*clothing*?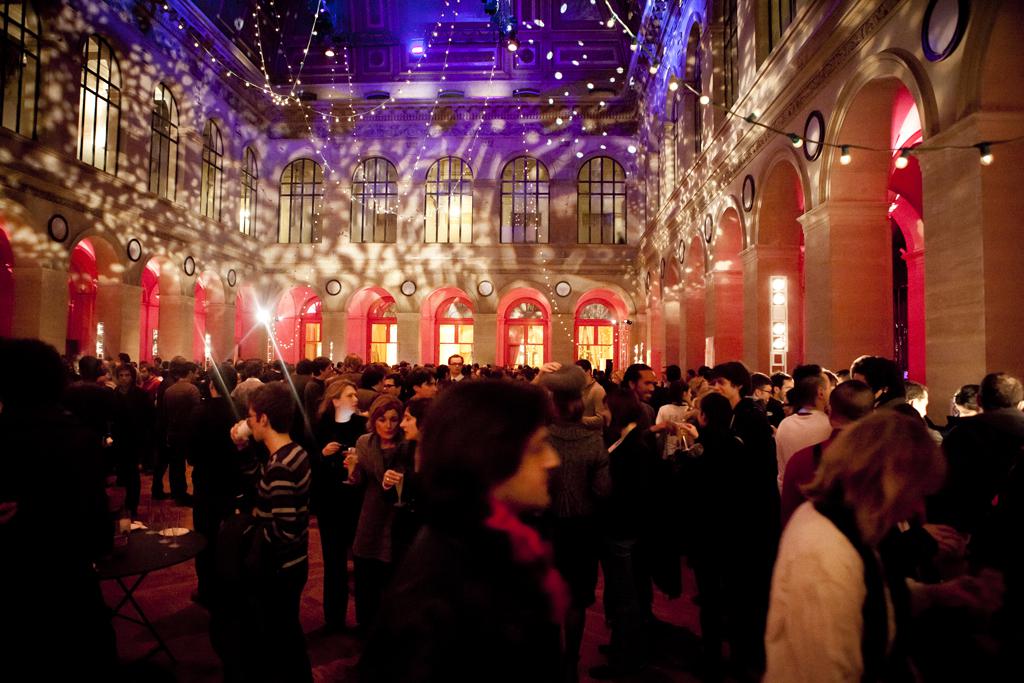
region(336, 505, 562, 682)
